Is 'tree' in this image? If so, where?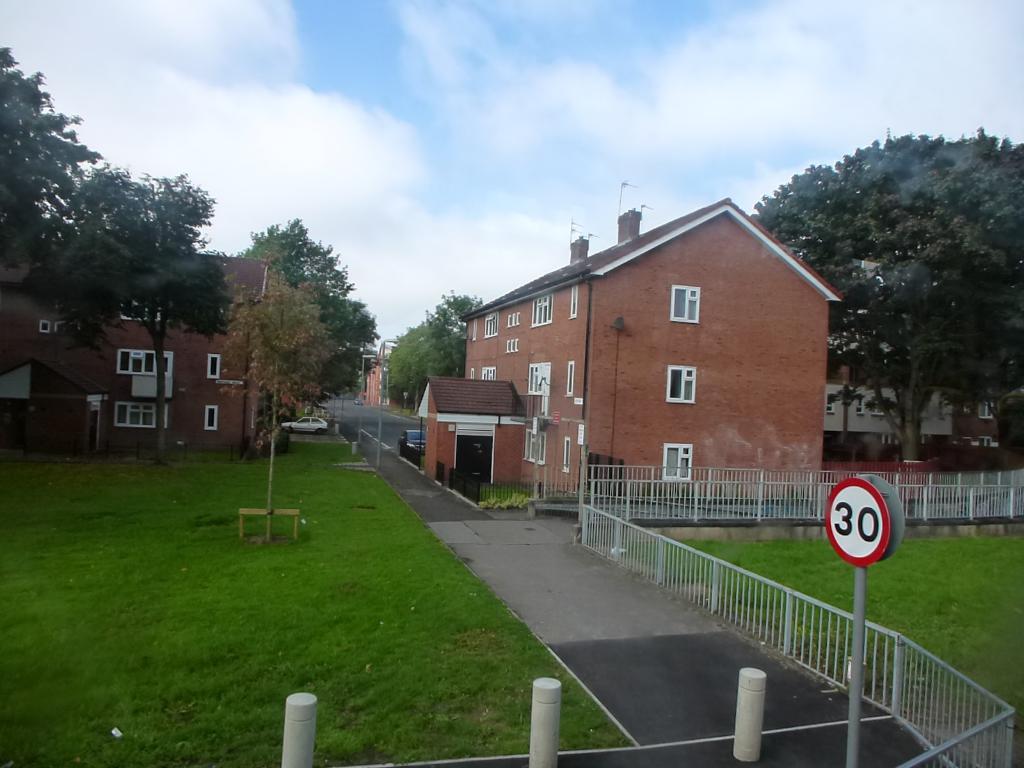
Yes, at bbox=(232, 220, 382, 431).
